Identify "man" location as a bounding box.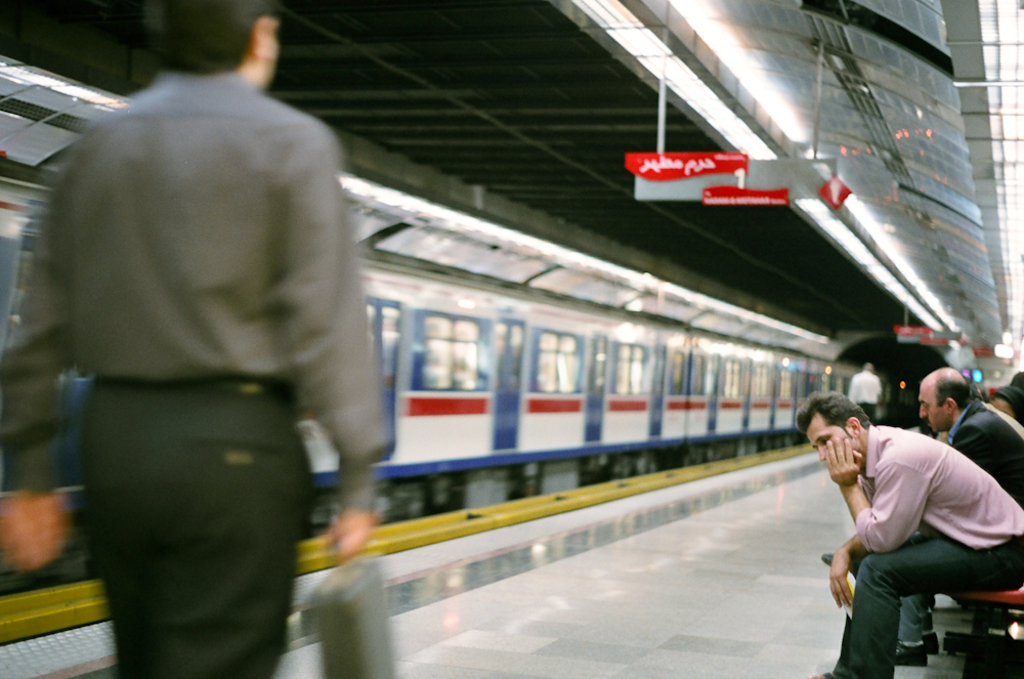
x1=26, y1=0, x2=390, y2=678.
